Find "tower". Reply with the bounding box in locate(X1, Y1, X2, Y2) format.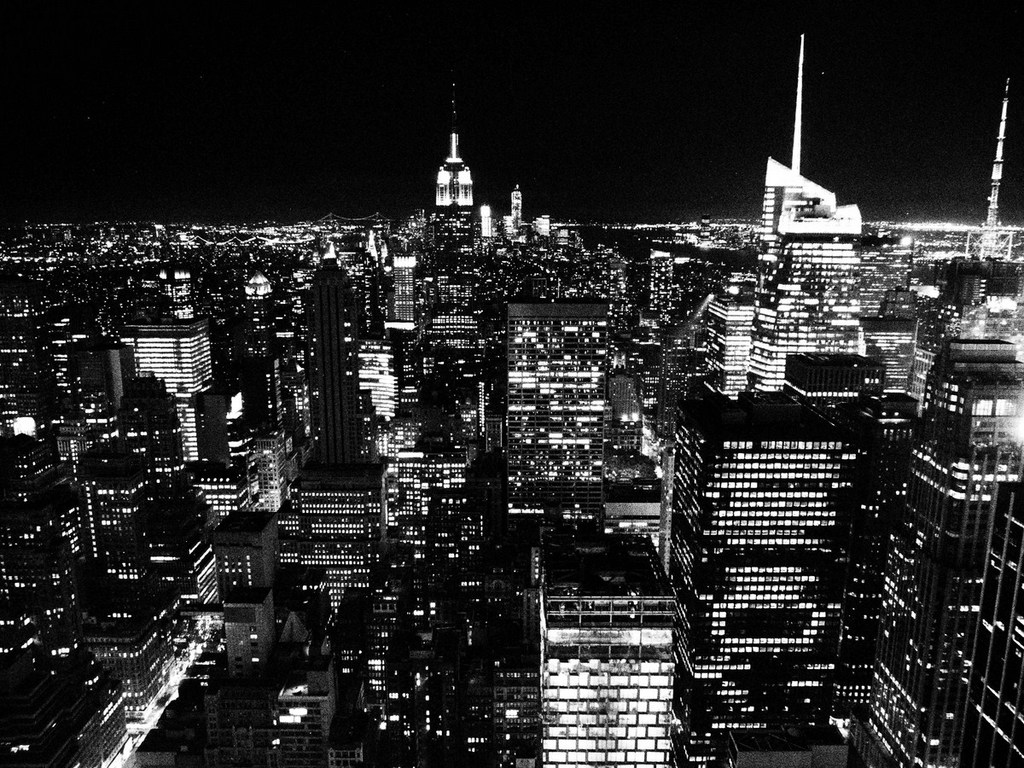
locate(312, 257, 371, 455).
